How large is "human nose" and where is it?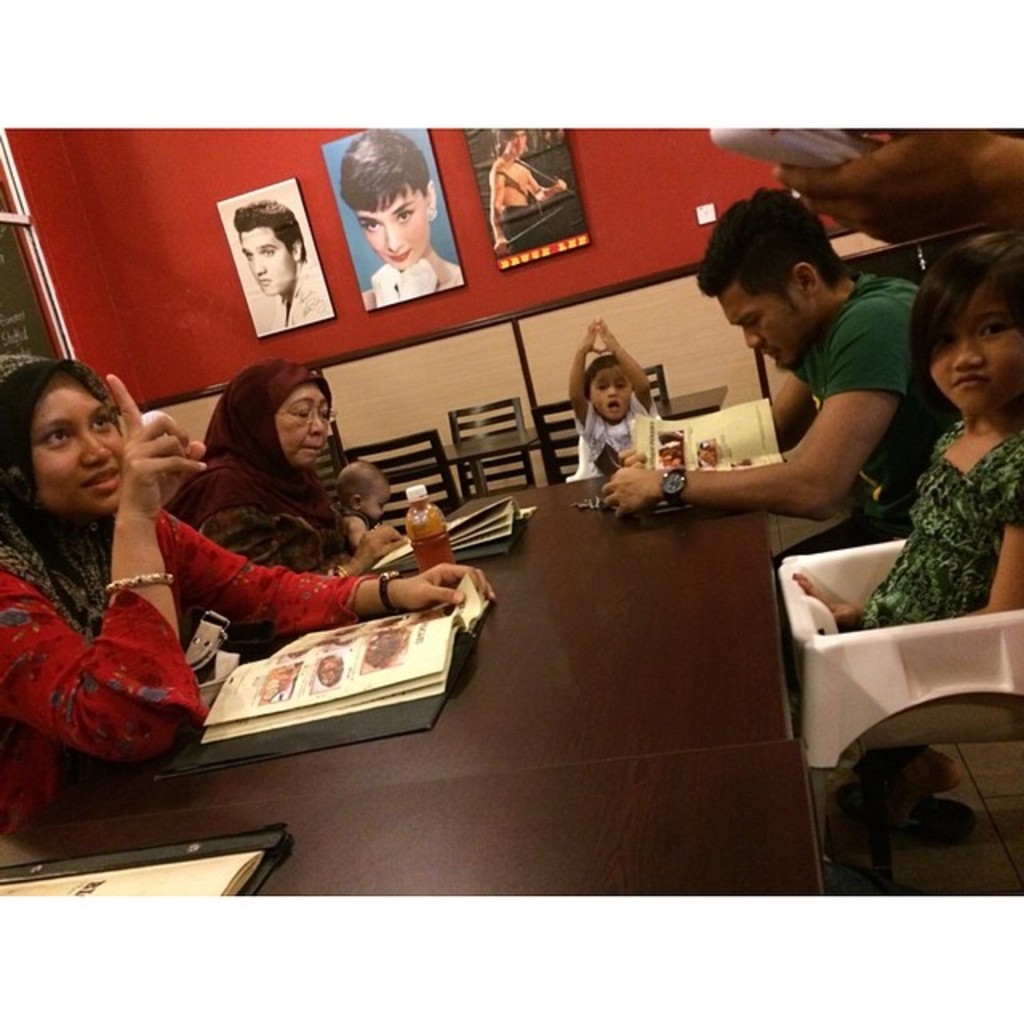
Bounding box: rect(746, 330, 762, 350).
